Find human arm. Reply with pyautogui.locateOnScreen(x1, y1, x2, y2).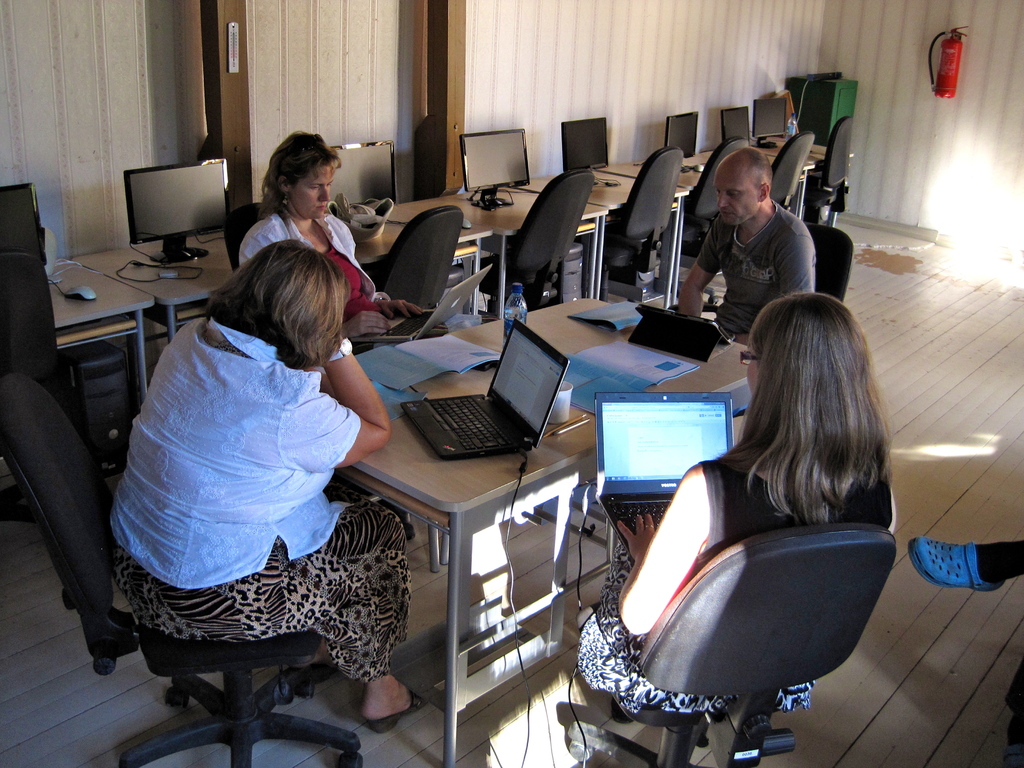
pyautogui.locateOnScreen(730, 225, 822, 346).
